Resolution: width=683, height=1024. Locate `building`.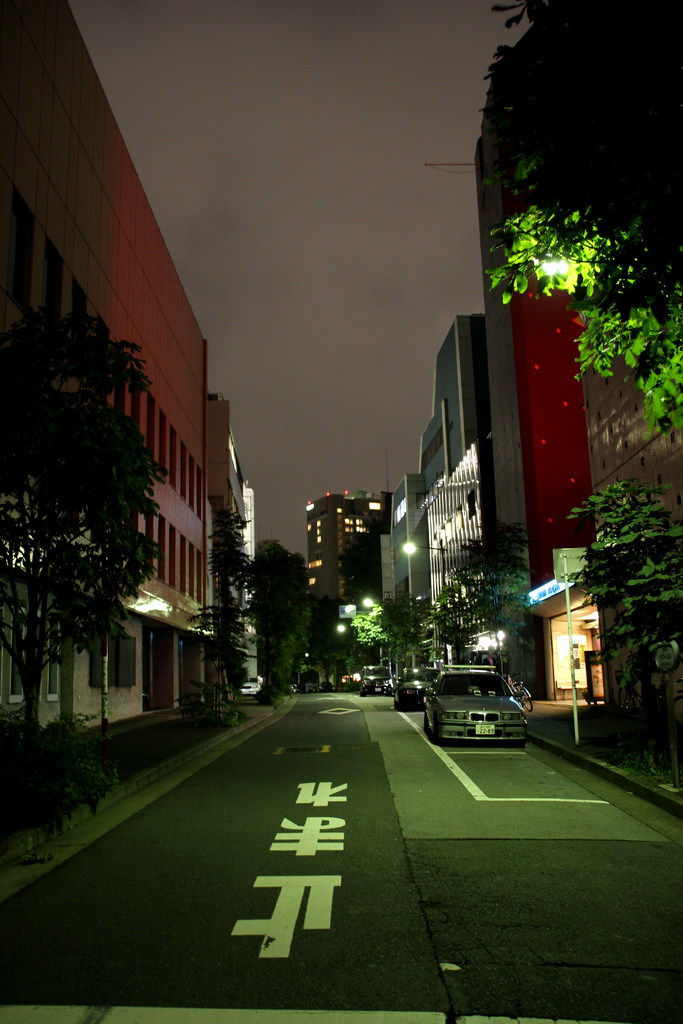
crop(207, 400, 261, 699).
